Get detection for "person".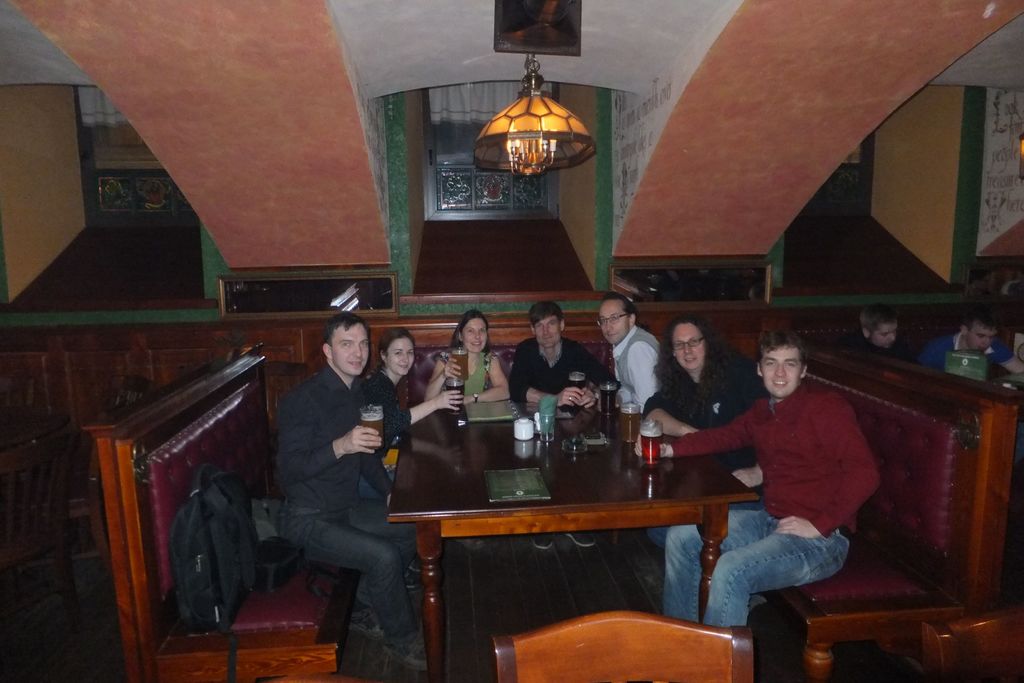
Detection: region(596, 281, 662, 413).
